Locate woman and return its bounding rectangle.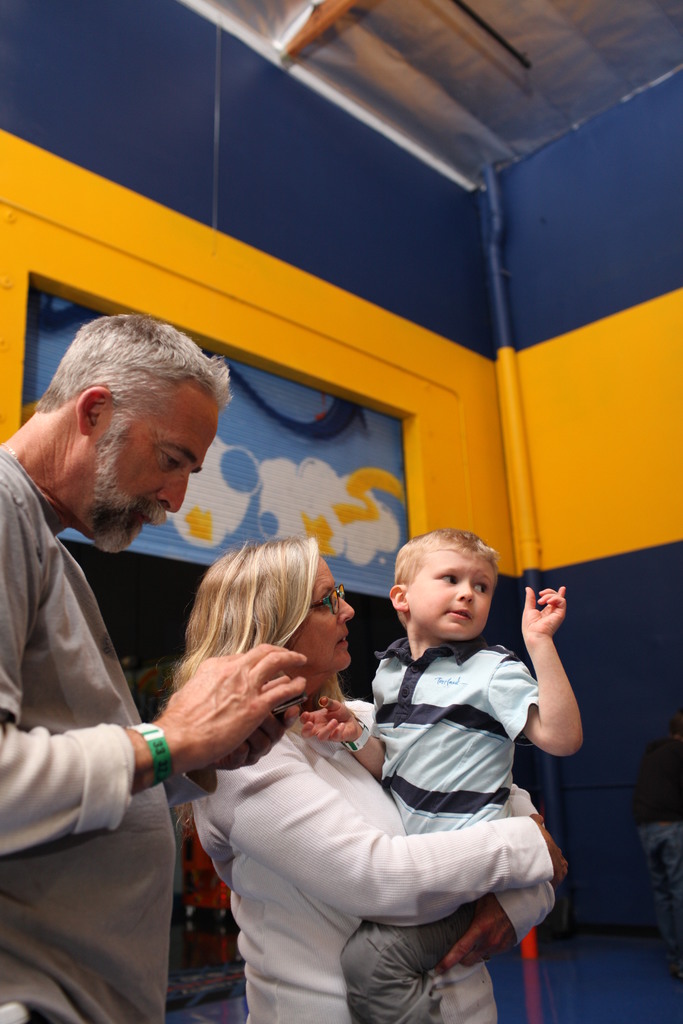
[x1=155, y1=527, x2=527, y2=1009].
